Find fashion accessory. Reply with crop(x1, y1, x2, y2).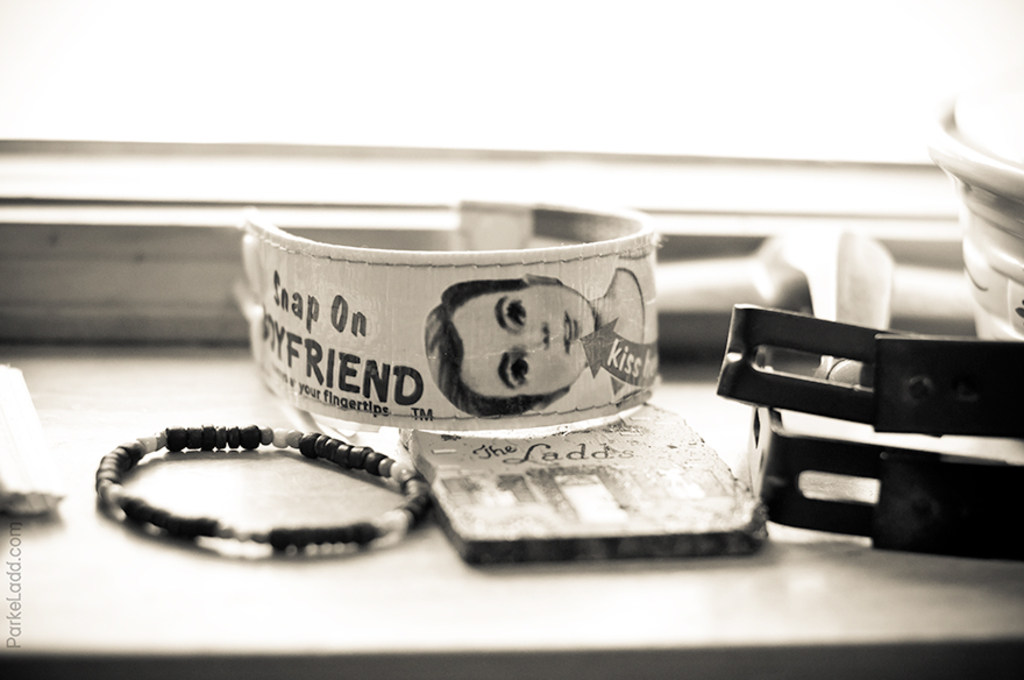
crop(97, 426, 431, 555).
